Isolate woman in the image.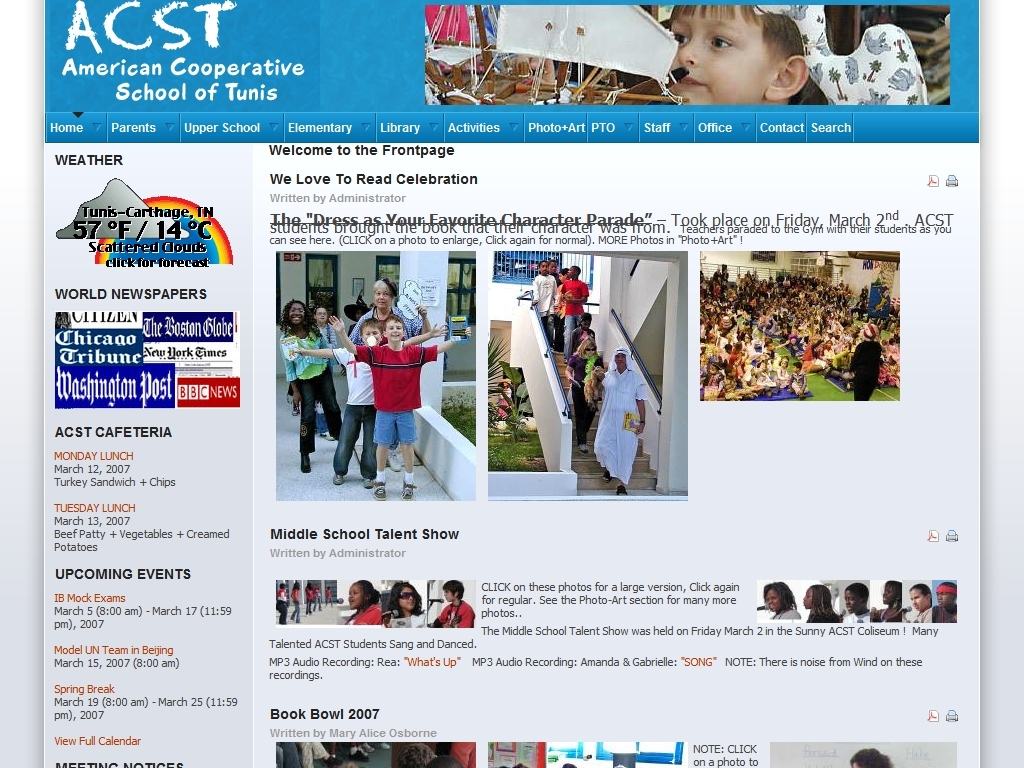
Isolated region: 350/276/422/344.
